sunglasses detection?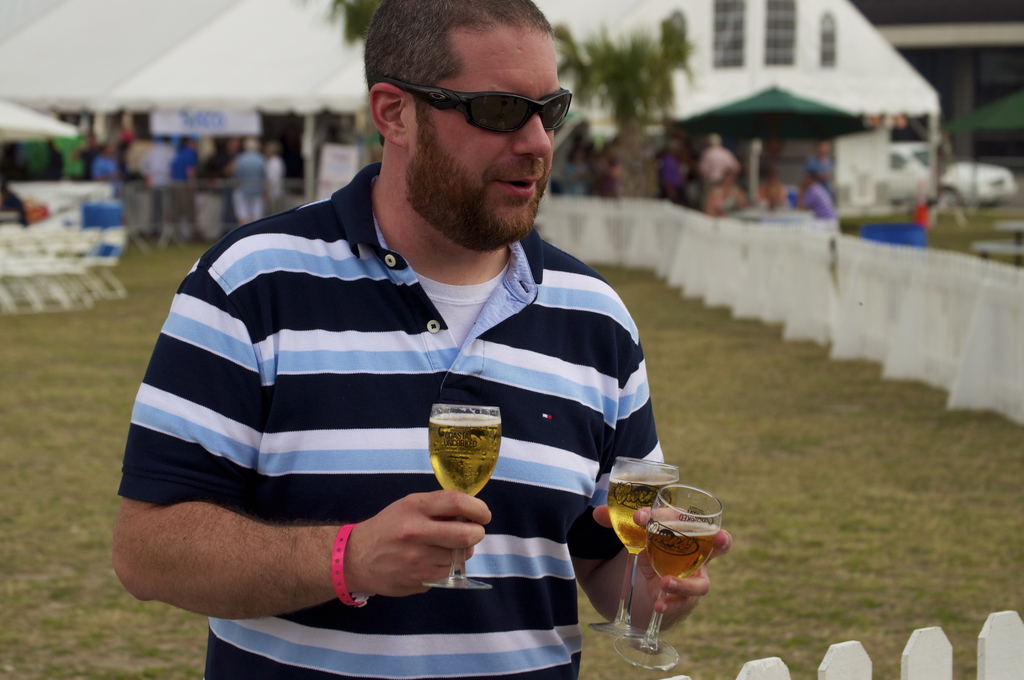
(left=374, top=73, right=567, bottom=135)
